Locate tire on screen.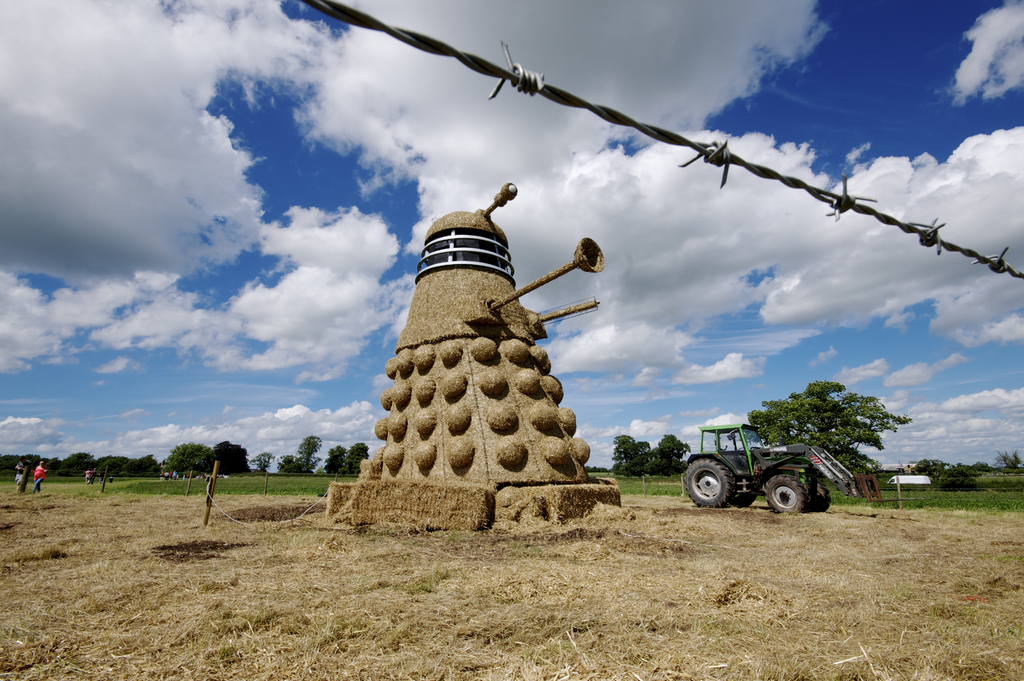
On screen at 730, 490, 758, 508.
